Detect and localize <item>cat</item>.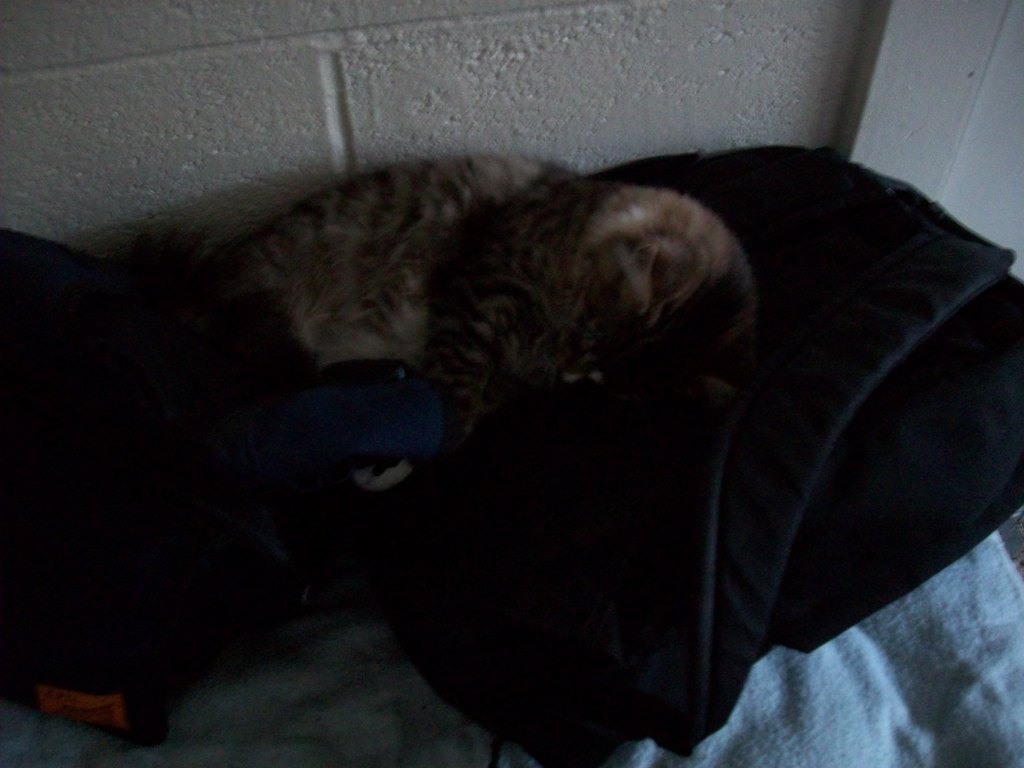
Localized at bbox(186, 163, 754, 495).
